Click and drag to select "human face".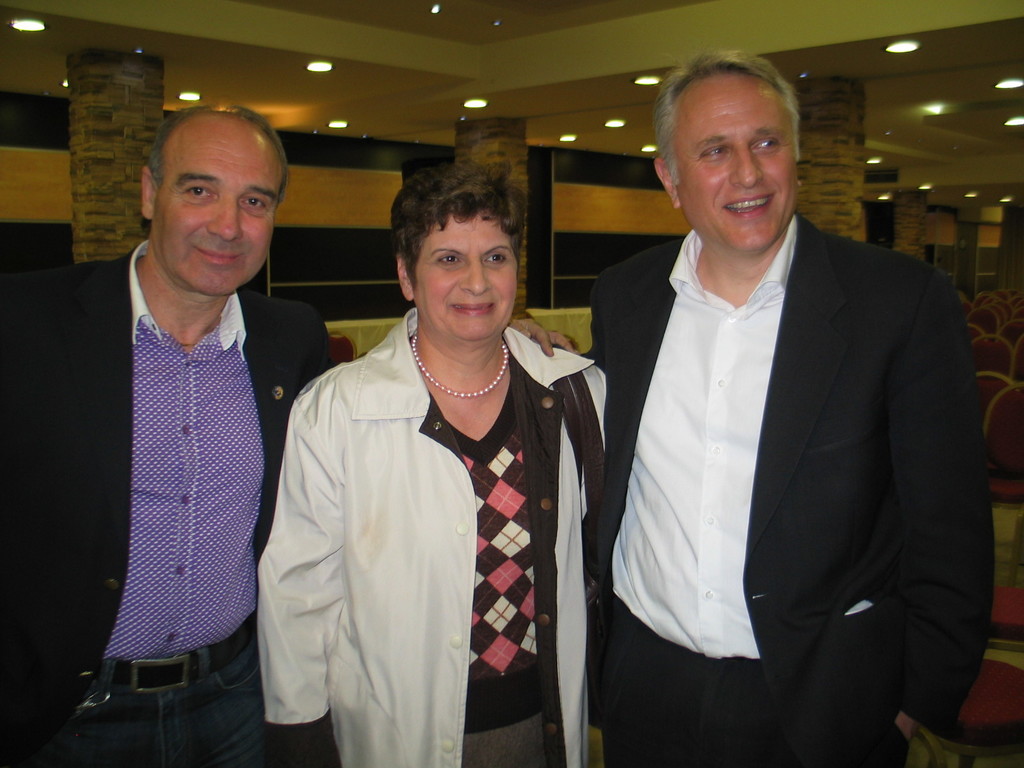
Selection: {"left": 681, "top": 74, "right": 803, "bottom": 252}.
